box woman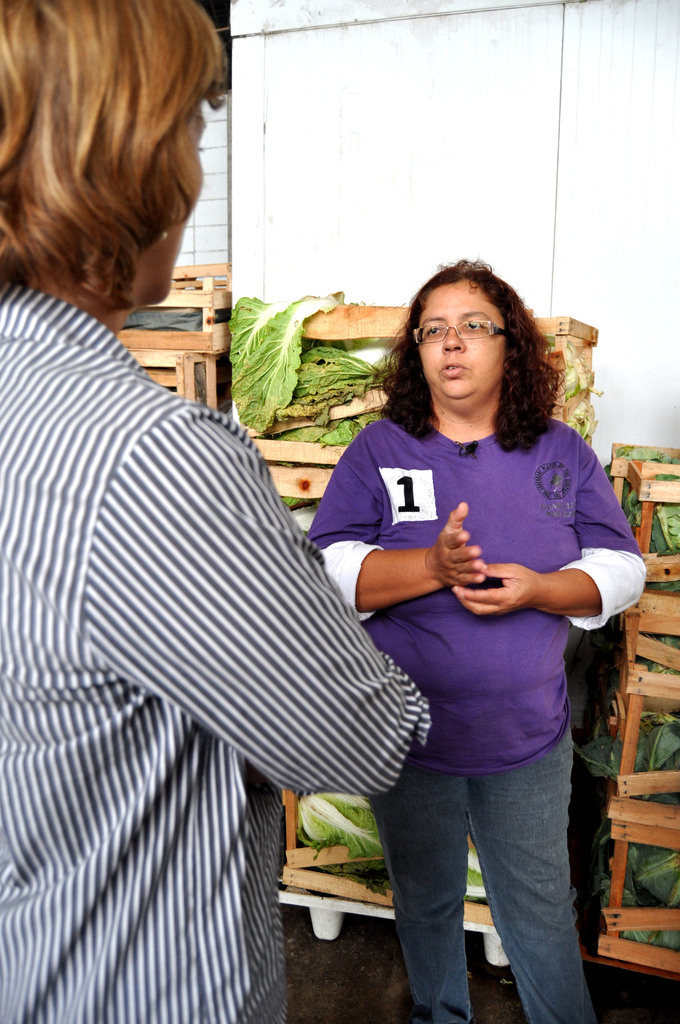
detection(0, 0, 441, 1023)
